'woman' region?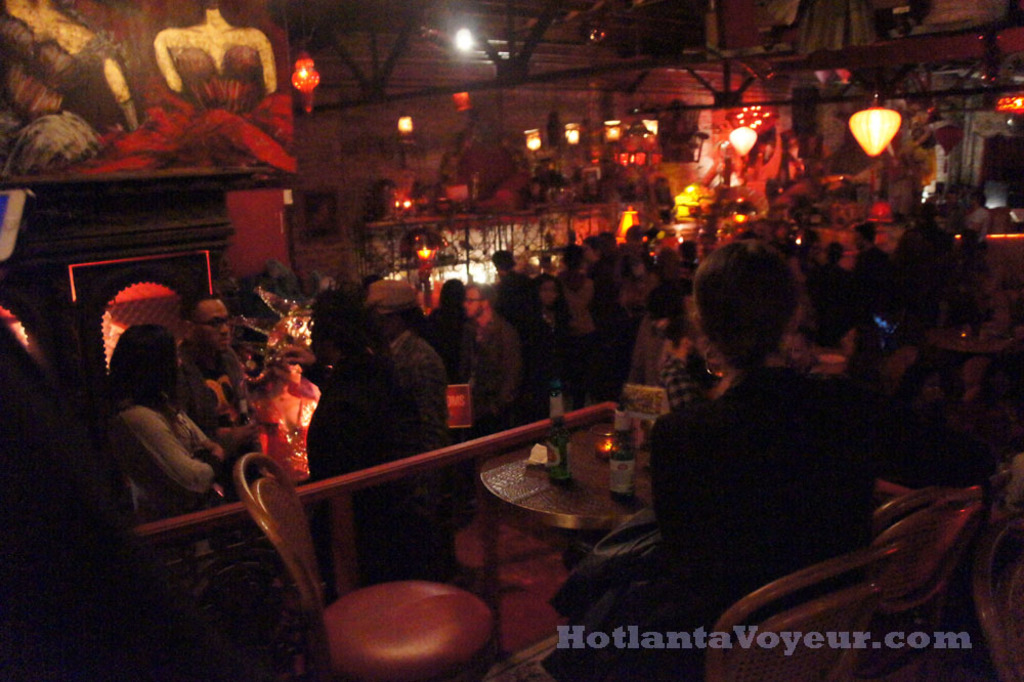
[x1=371, y1=283, x2=455, y2=590]
